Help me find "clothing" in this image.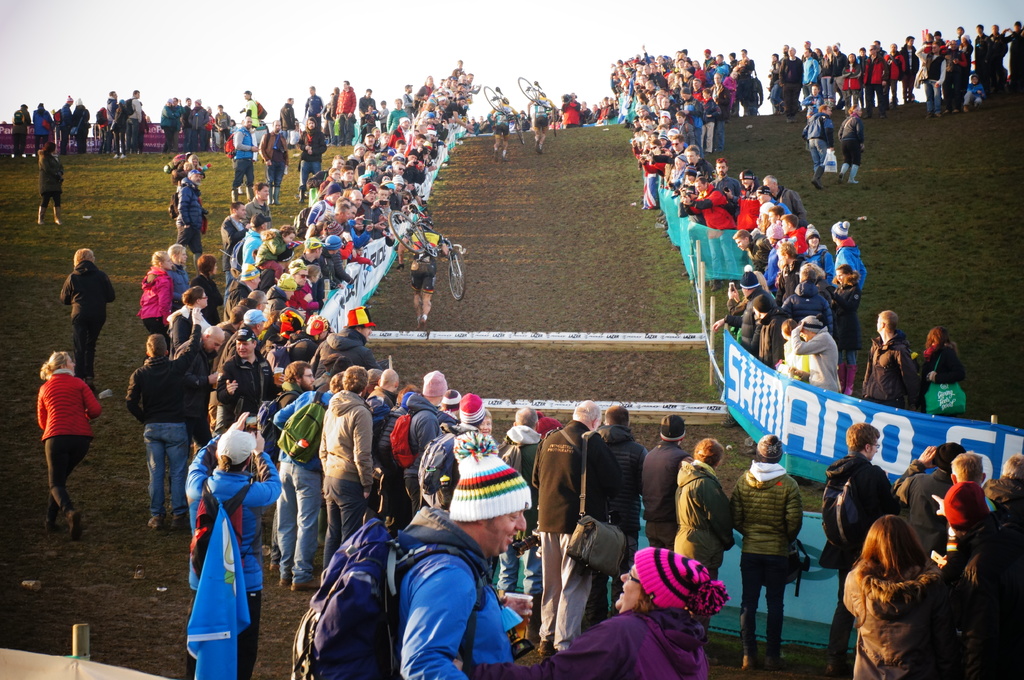
Found it: 666 449 750 585.
